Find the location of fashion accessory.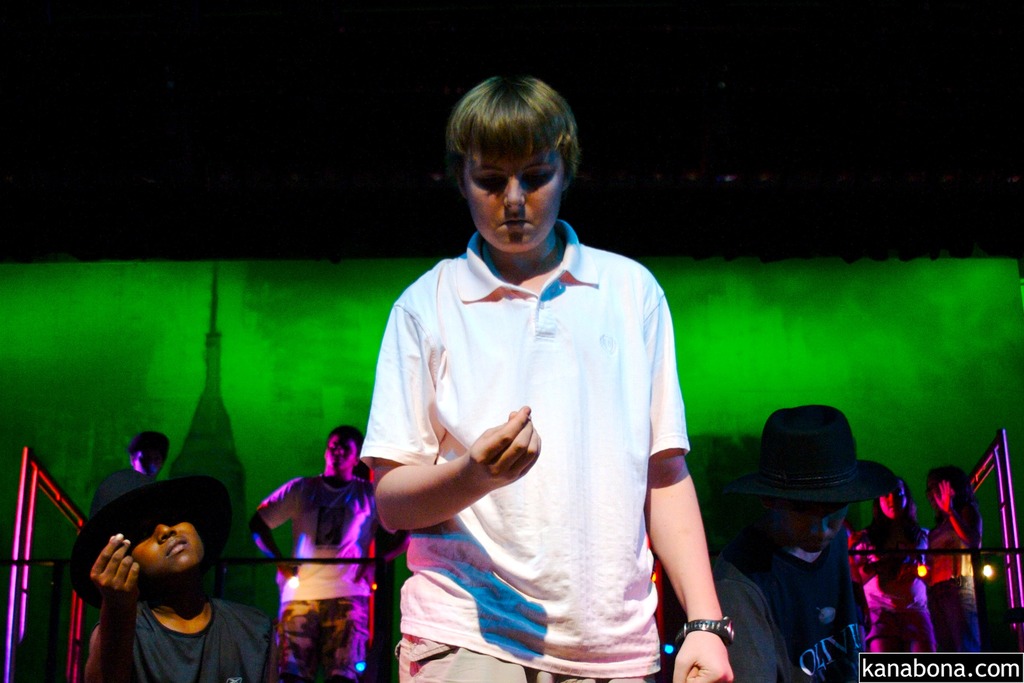
Location: bbox(675, 615, 739, 645).
